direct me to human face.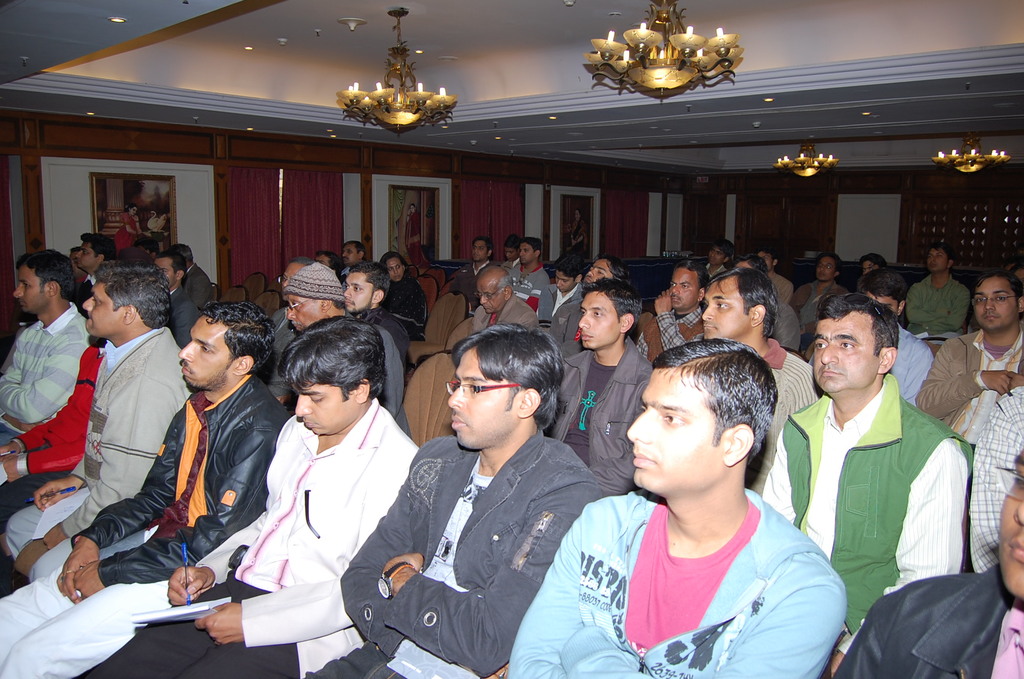
Direction: 293:380:355:438.
